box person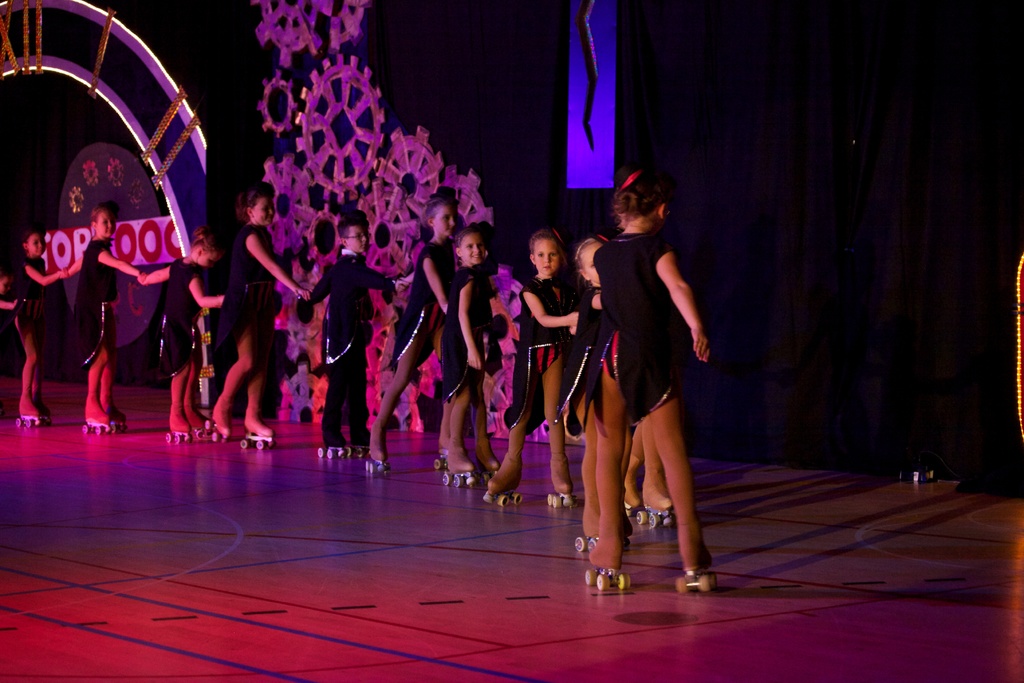
[x1=434, y1=220, x2=502, y2=491]
